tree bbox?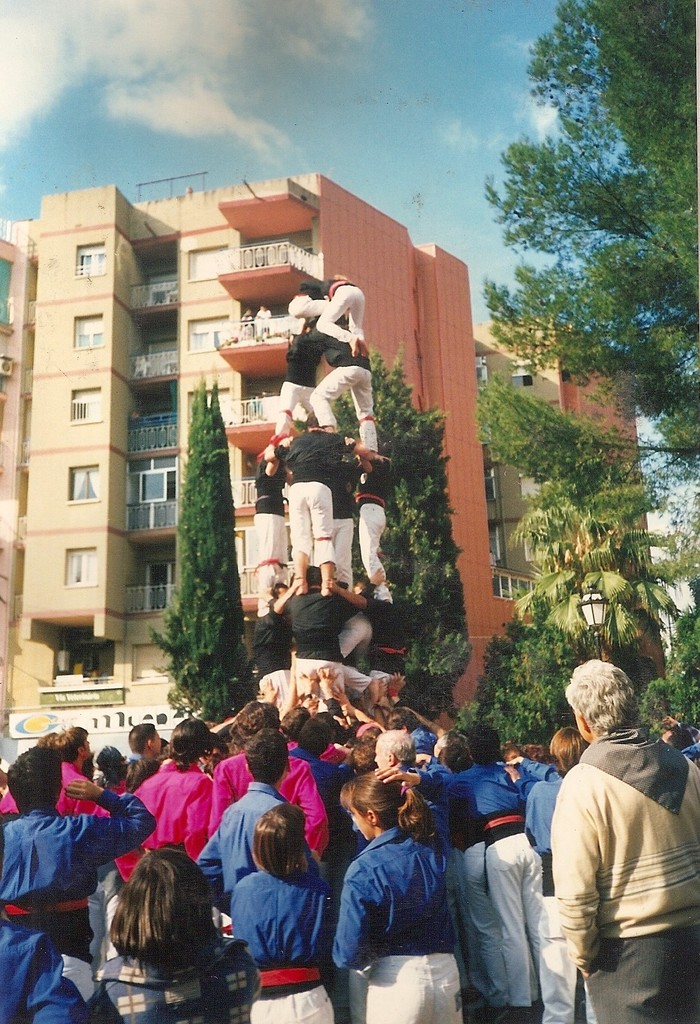
{"x1": 146, "y1": 368, "x2": 253, "y2": 728}
